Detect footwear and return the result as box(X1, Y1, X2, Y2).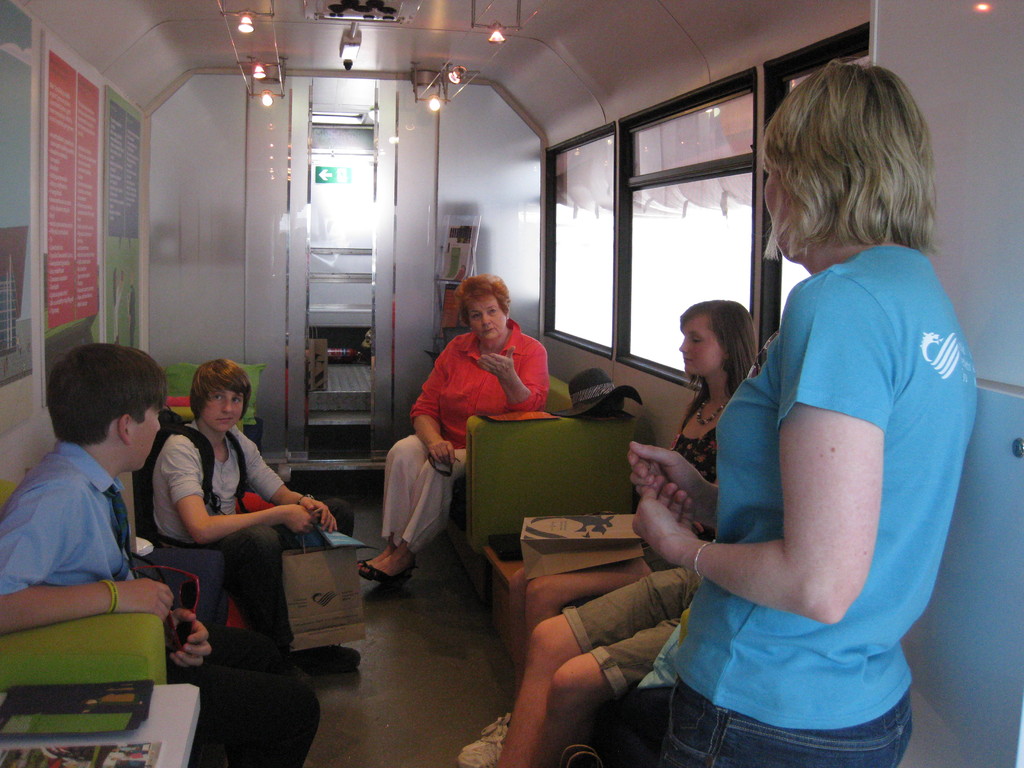
box(307, 644, 363, 676).
